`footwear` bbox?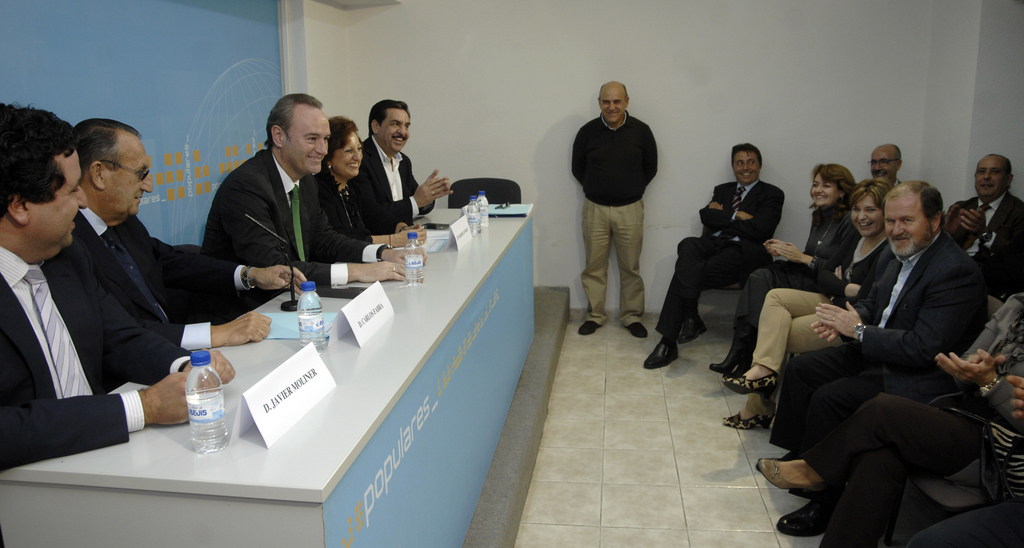
detection(779, 496, 830, 539)
